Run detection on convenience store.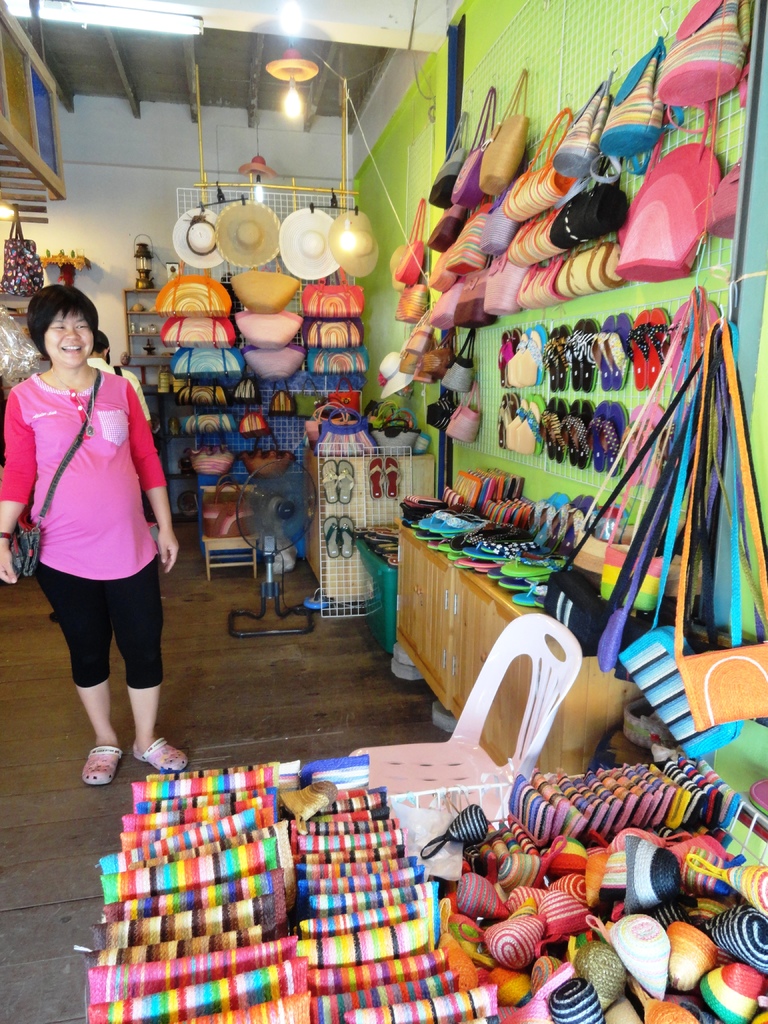
Result: select_region(72, 0, 755, 1023).
